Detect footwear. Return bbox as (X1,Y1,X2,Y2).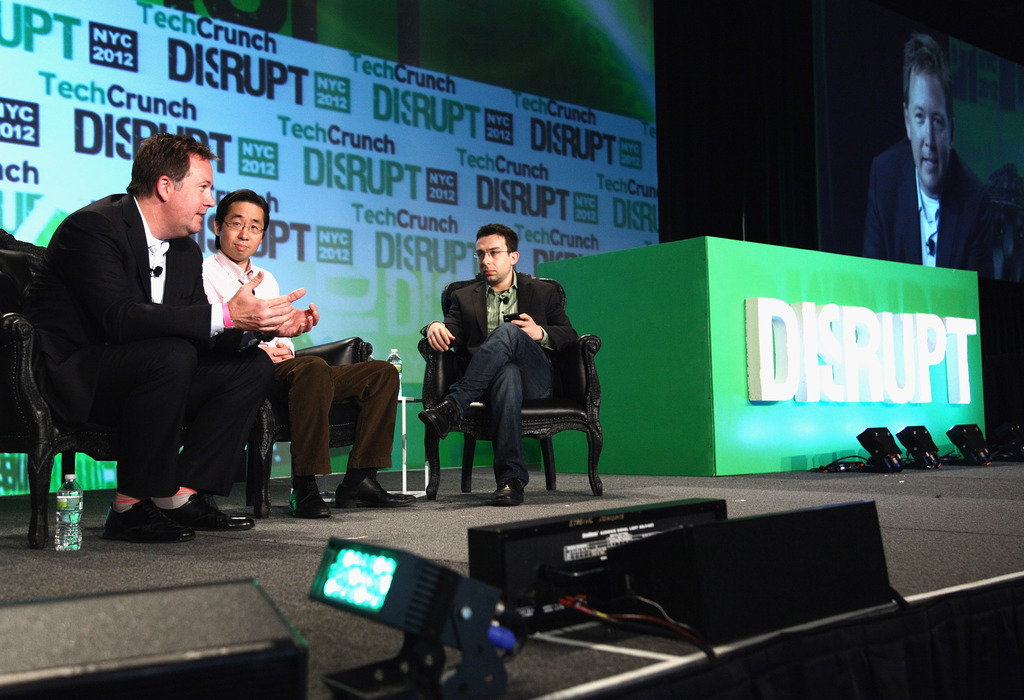
(150,476,253,538).
